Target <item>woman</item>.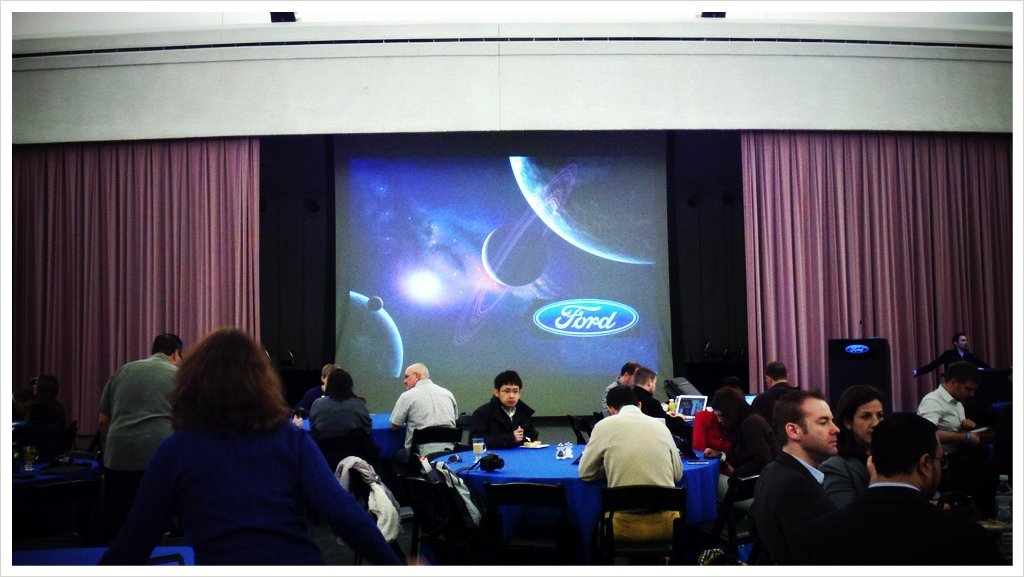
Target region: (left=310, top=364, right=379, bottom=469).
